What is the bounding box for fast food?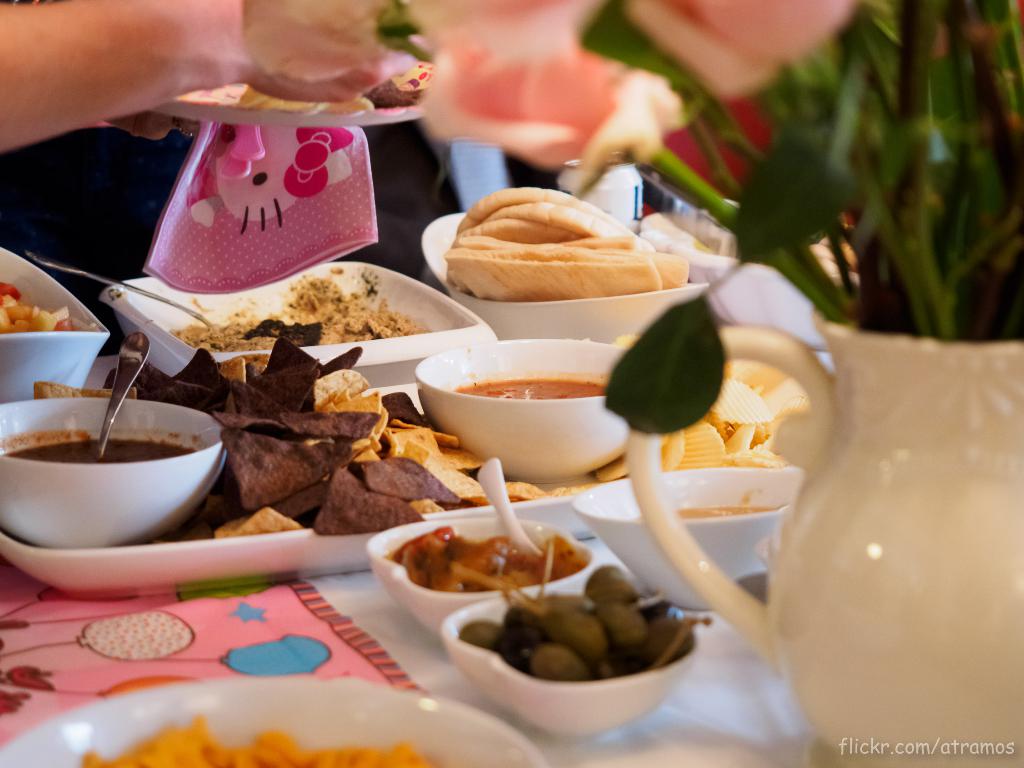
pyautogui.locateOnScreen(401, 524, 584, 585).
